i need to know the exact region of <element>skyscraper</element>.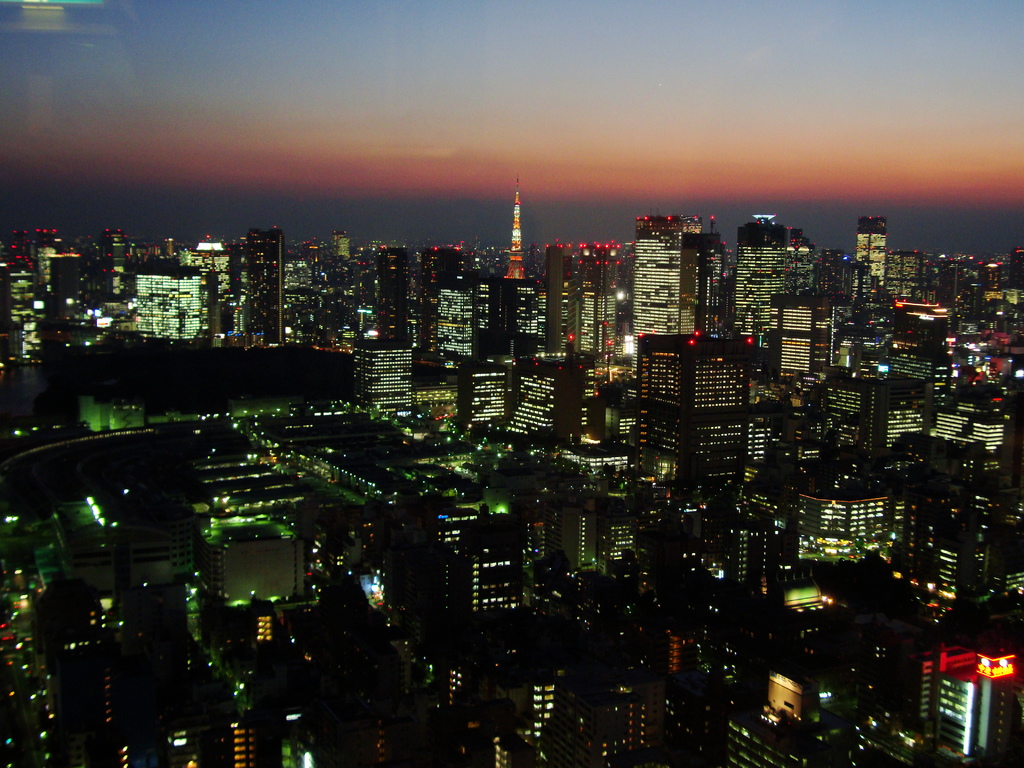
Region: box=[426, 500, 482, 586].
